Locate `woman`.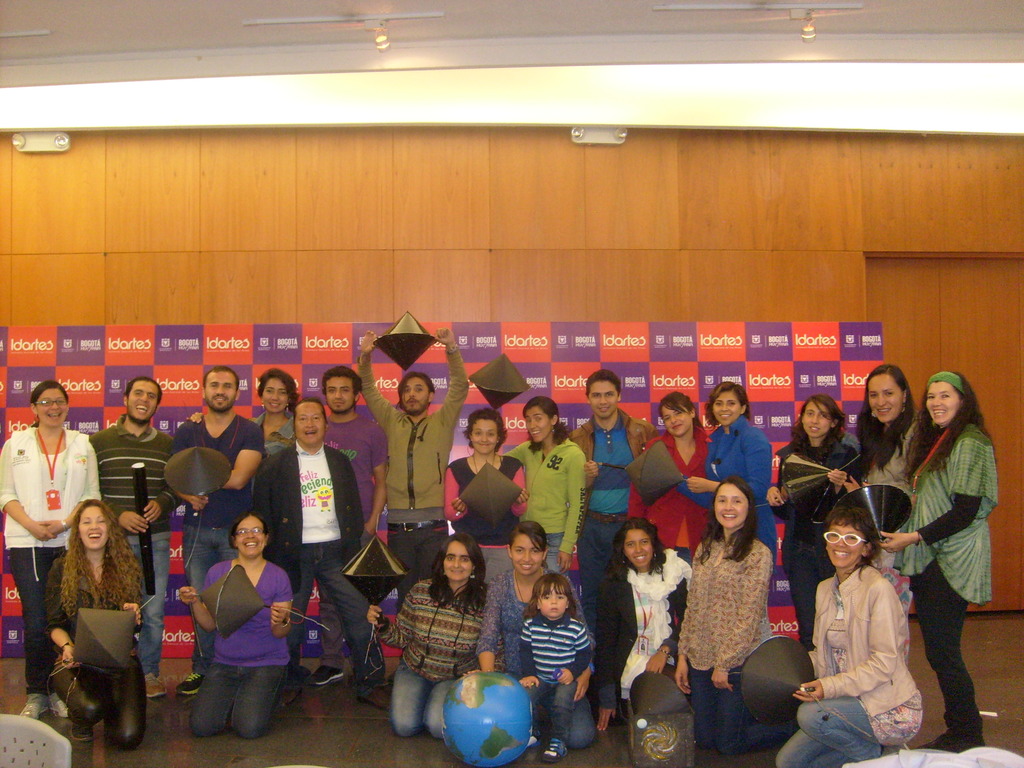
Bounding box: (left=177, top=511, right=295, bottom=741).
